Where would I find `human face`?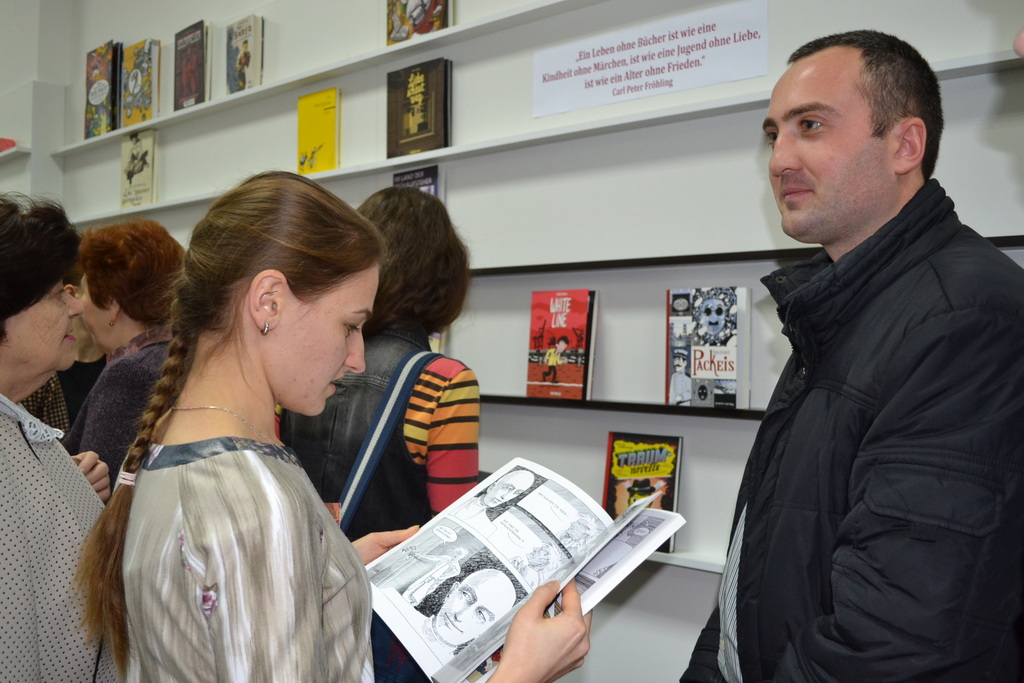
At (left=8, top=277, right=83, bottom=372).
